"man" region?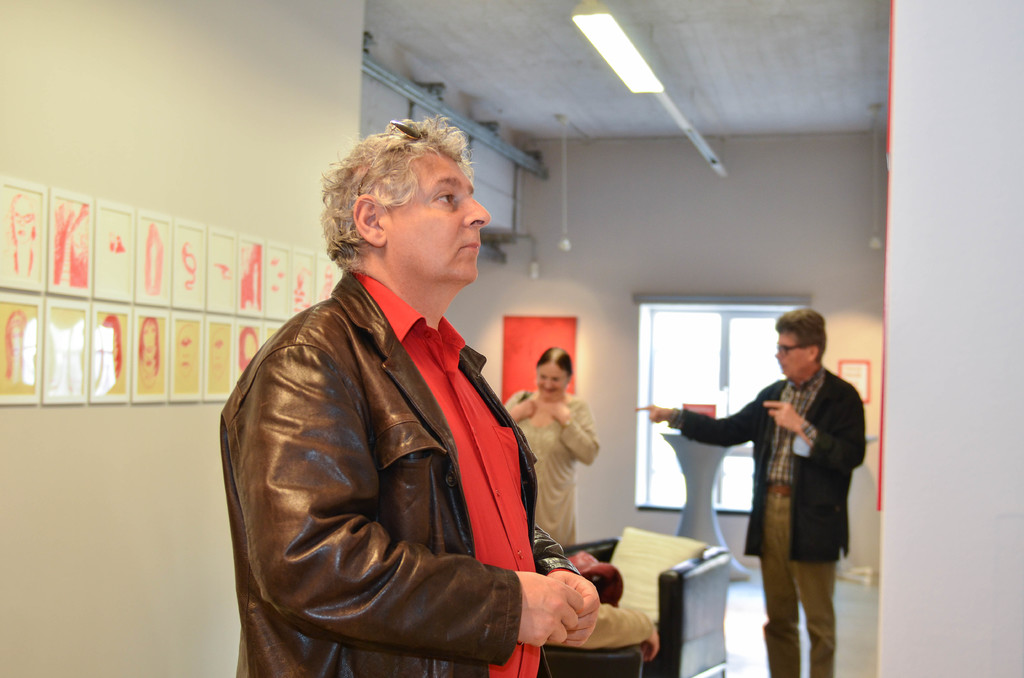
(219,131,604,666)
